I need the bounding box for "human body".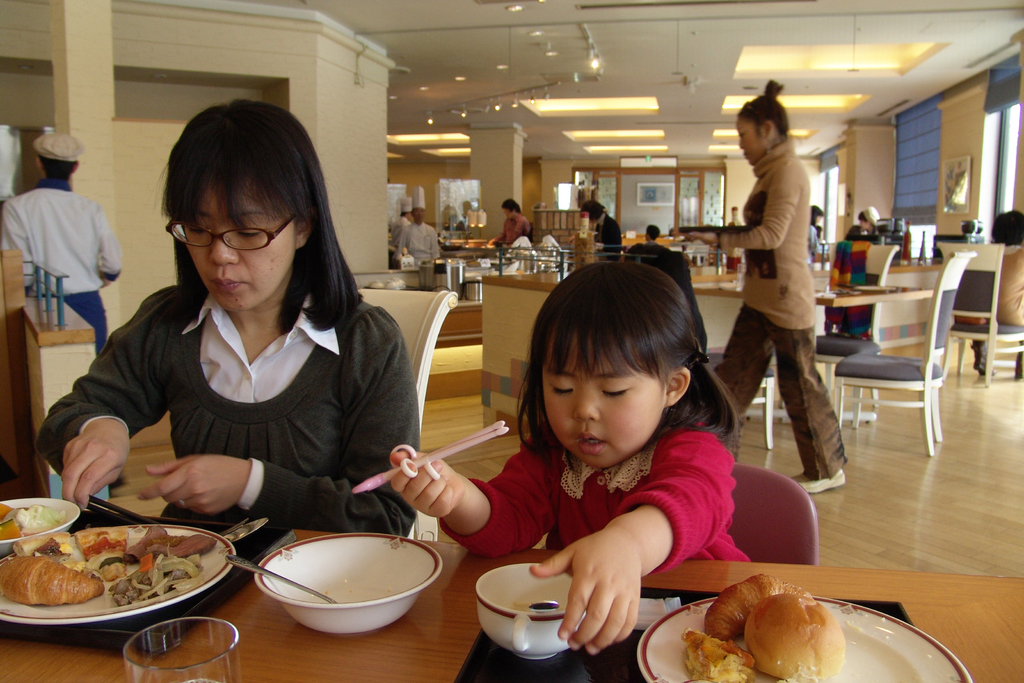
Here it is: box=[0, 182, 122, 352].
